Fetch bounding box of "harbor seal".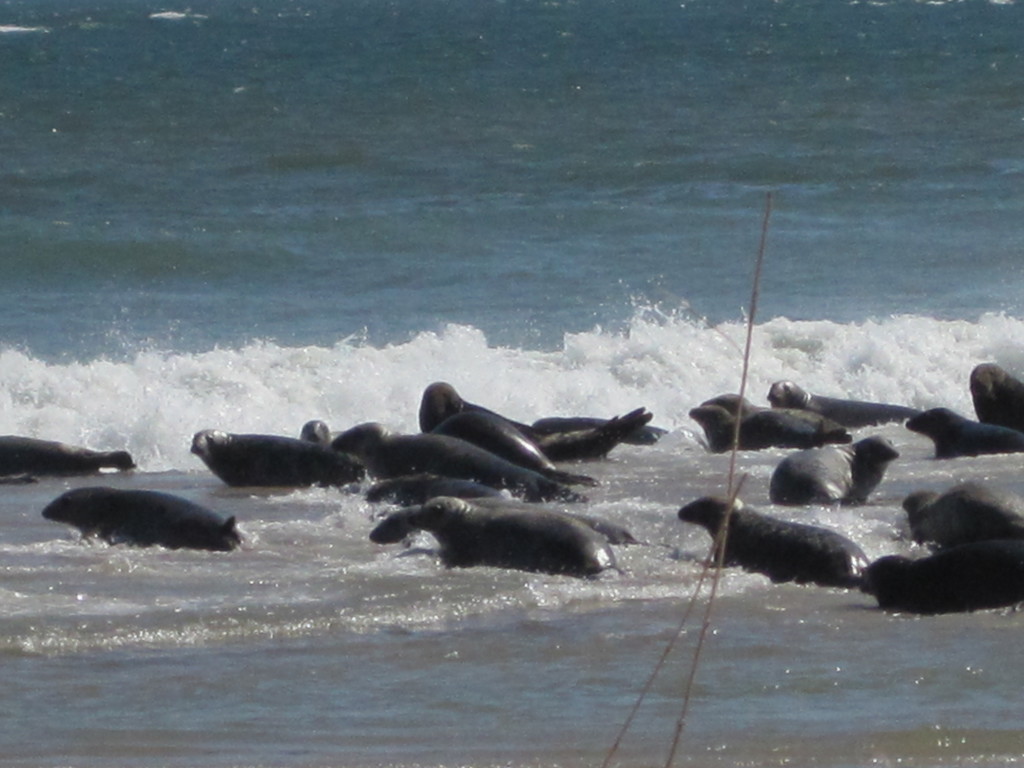
Bbox: <region>678, 495, 870, 590</region>.
